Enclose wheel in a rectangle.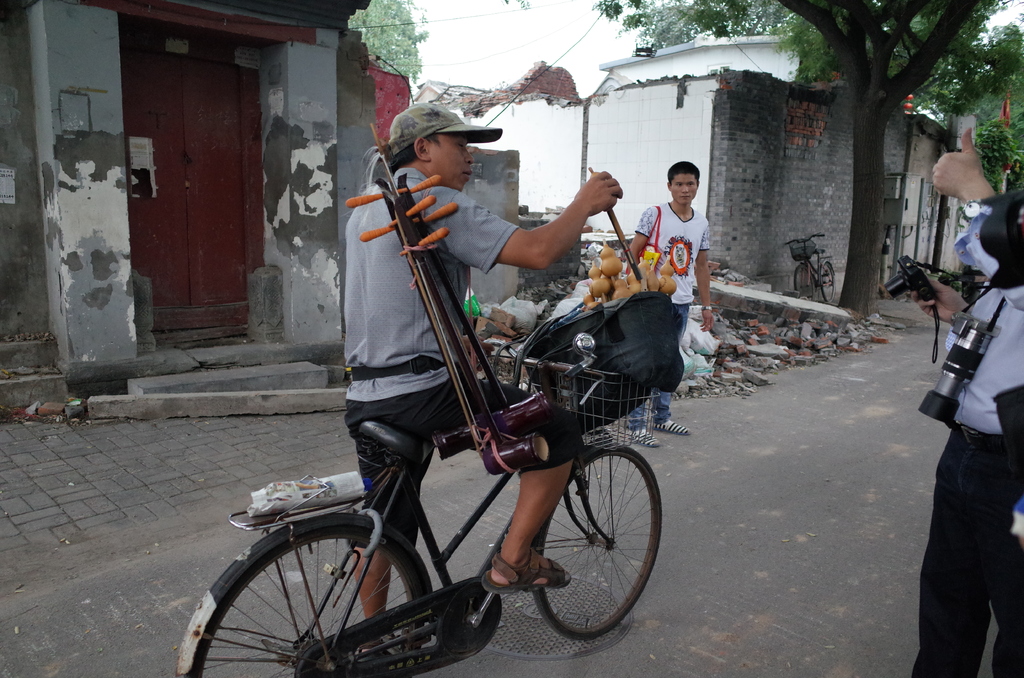
bbox=[177, 527, 429, 677].
